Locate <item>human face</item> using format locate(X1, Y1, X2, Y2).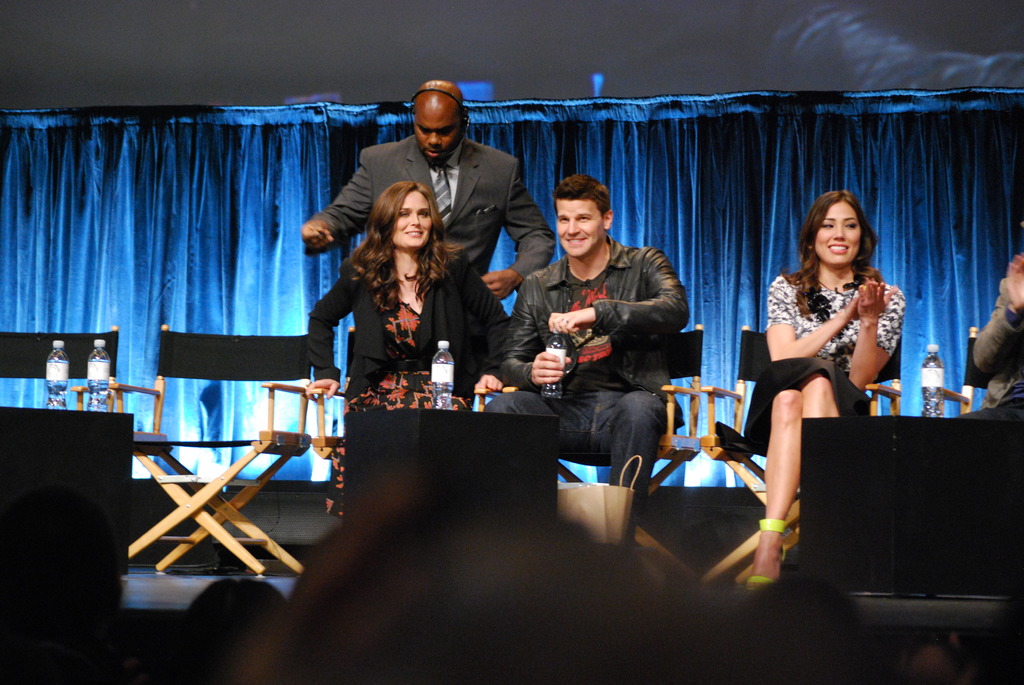
locate(812, 201, 861, 265).
